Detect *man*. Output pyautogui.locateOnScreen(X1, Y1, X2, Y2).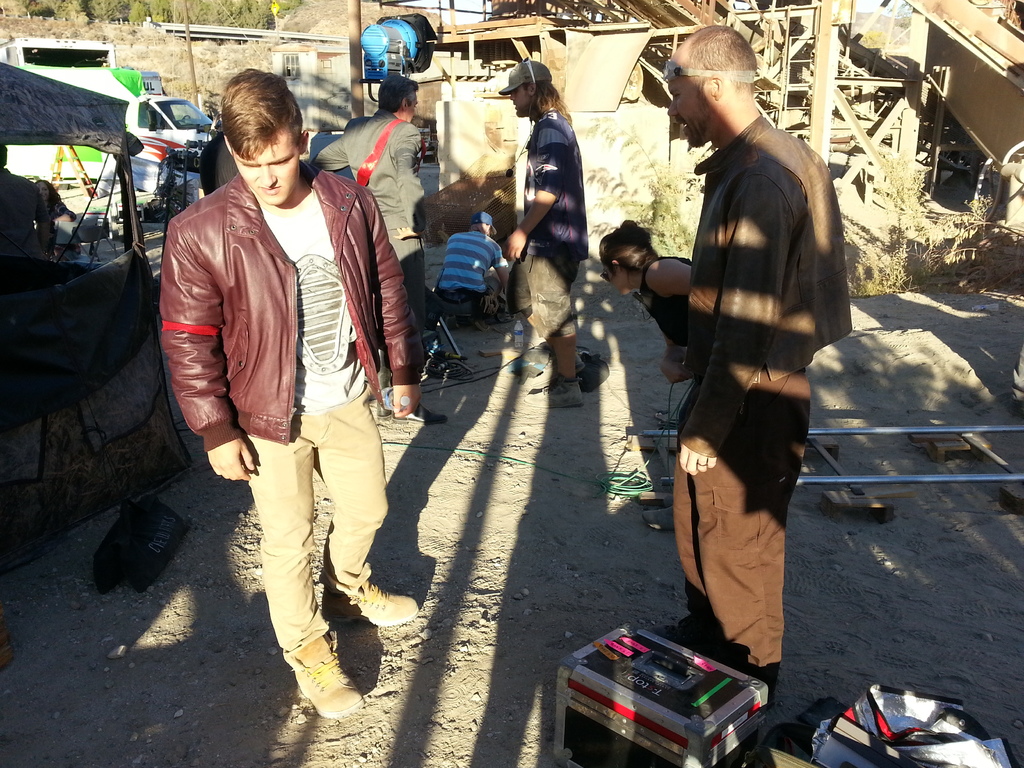
pyautogui.locateOnScreen(428, 204, 494, 333).
